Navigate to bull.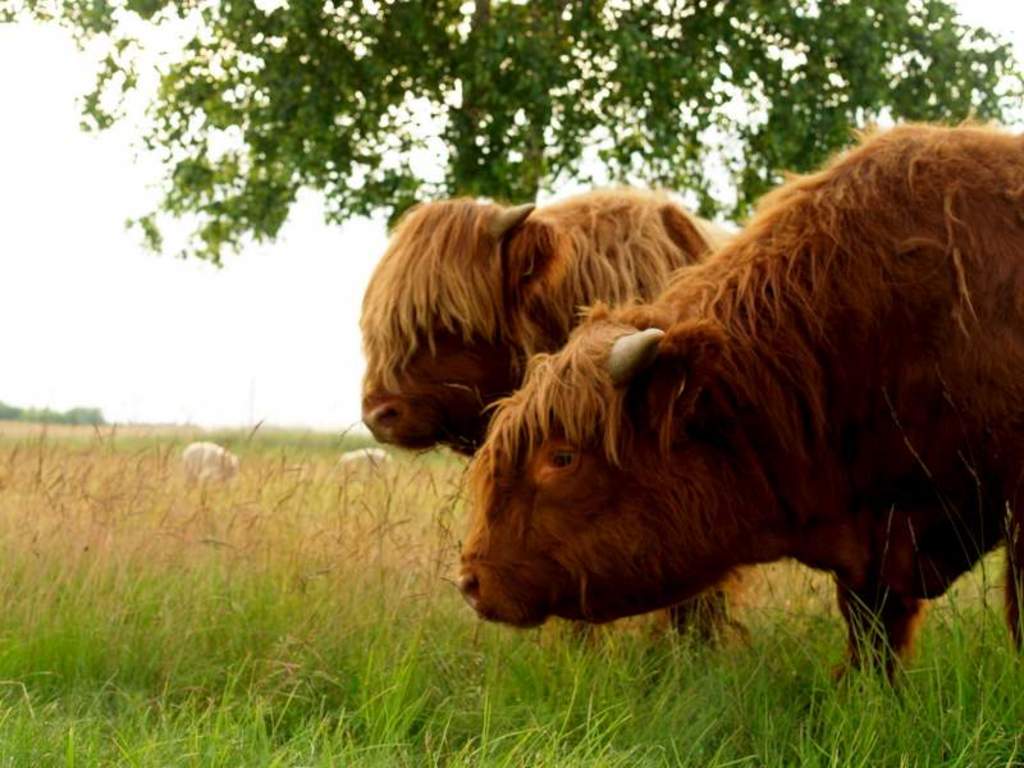
Navigation target: (x1=449, y1=119, x2=1023, y2=719).
